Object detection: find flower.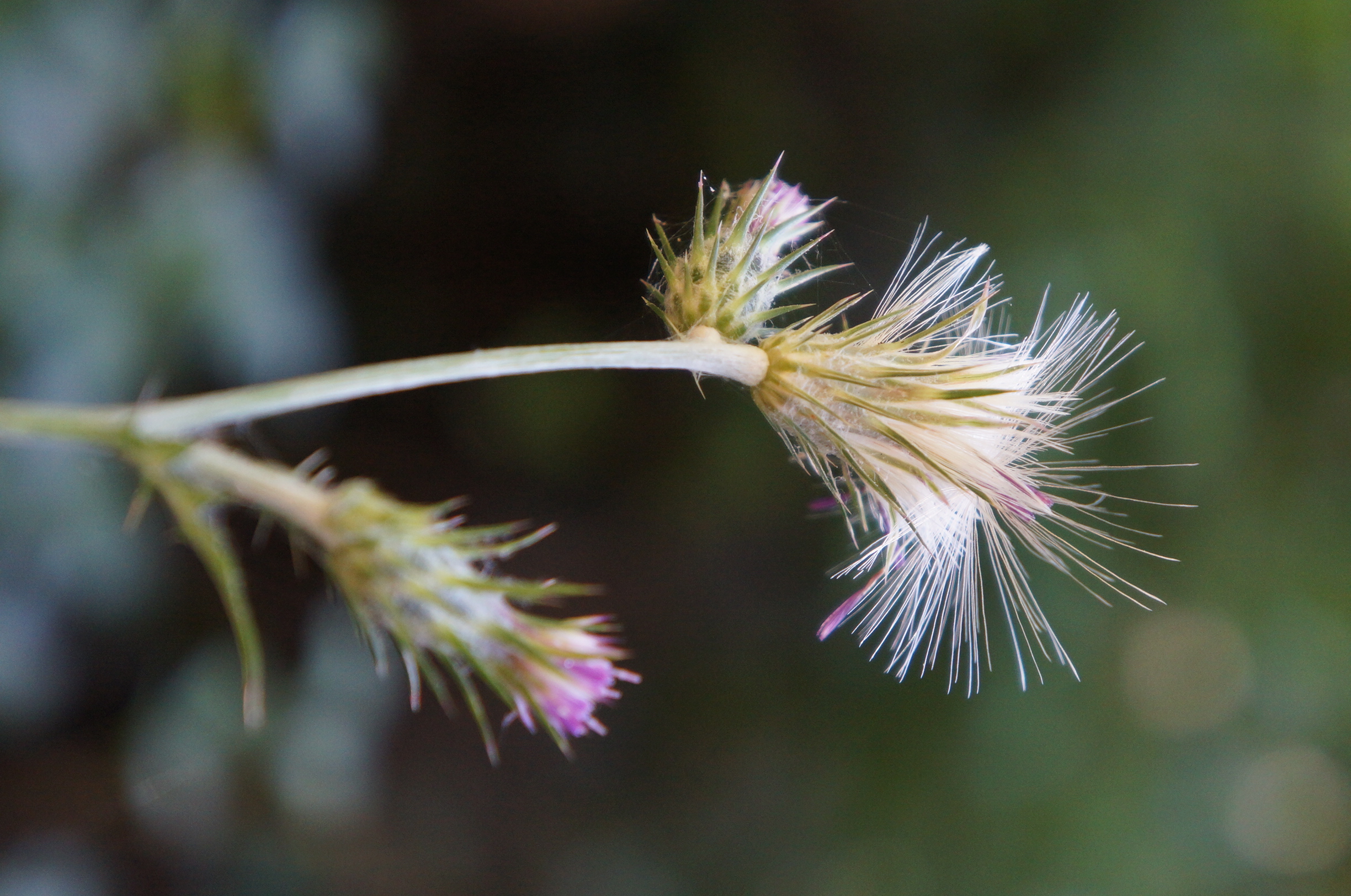
(left=179, top=275, right=354, bottom=423).
